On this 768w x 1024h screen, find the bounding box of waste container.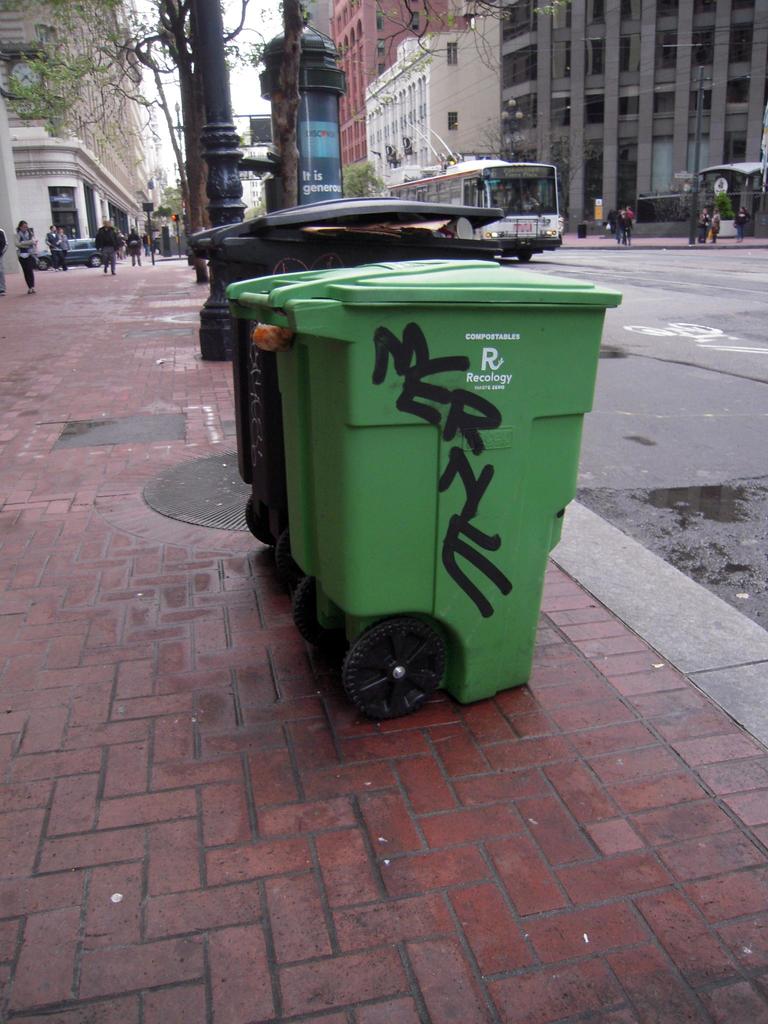
Bounding box: rect(218, 255, 625, 703).
